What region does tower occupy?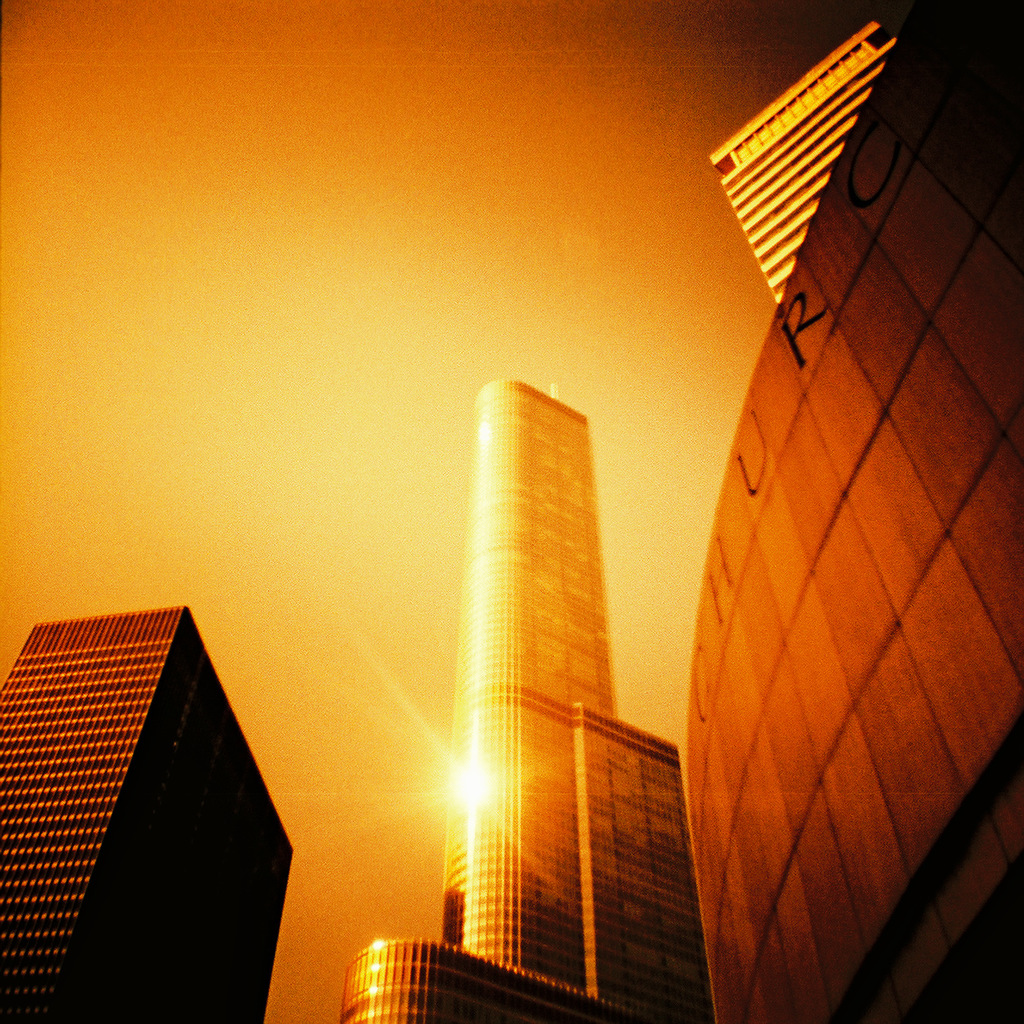
crop(0, 600, 297, 1023).
